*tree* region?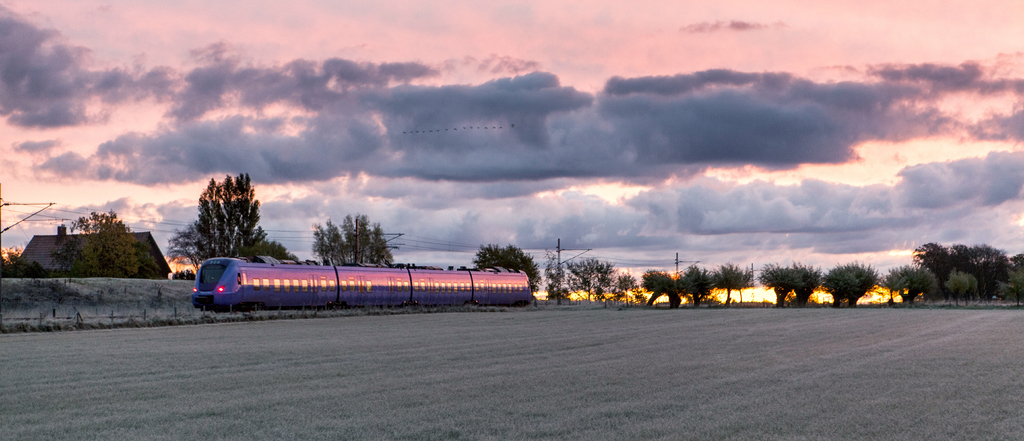
crop(680, 258, 723, 310)
